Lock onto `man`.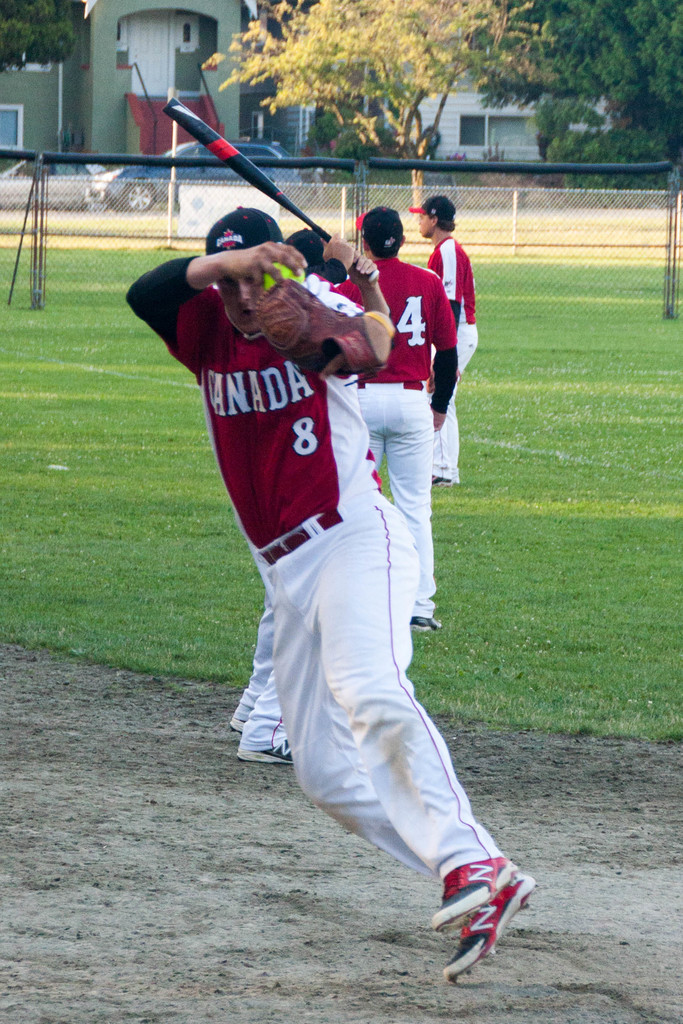
Locked: (230,234,393,760).
